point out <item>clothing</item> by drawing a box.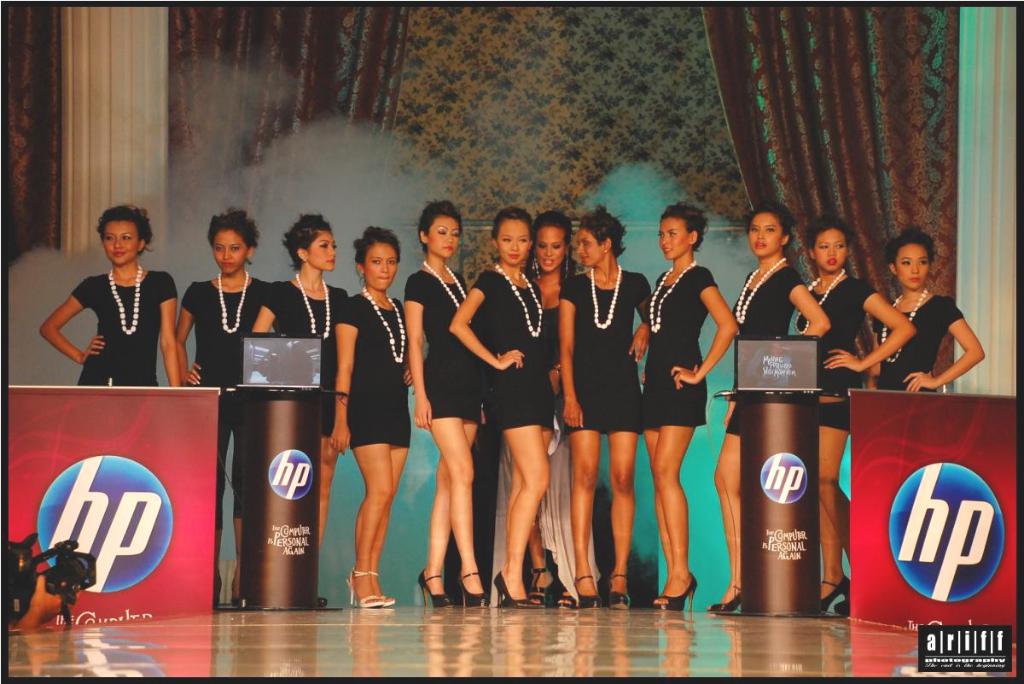
bbox(872, 290, 966, 391).
